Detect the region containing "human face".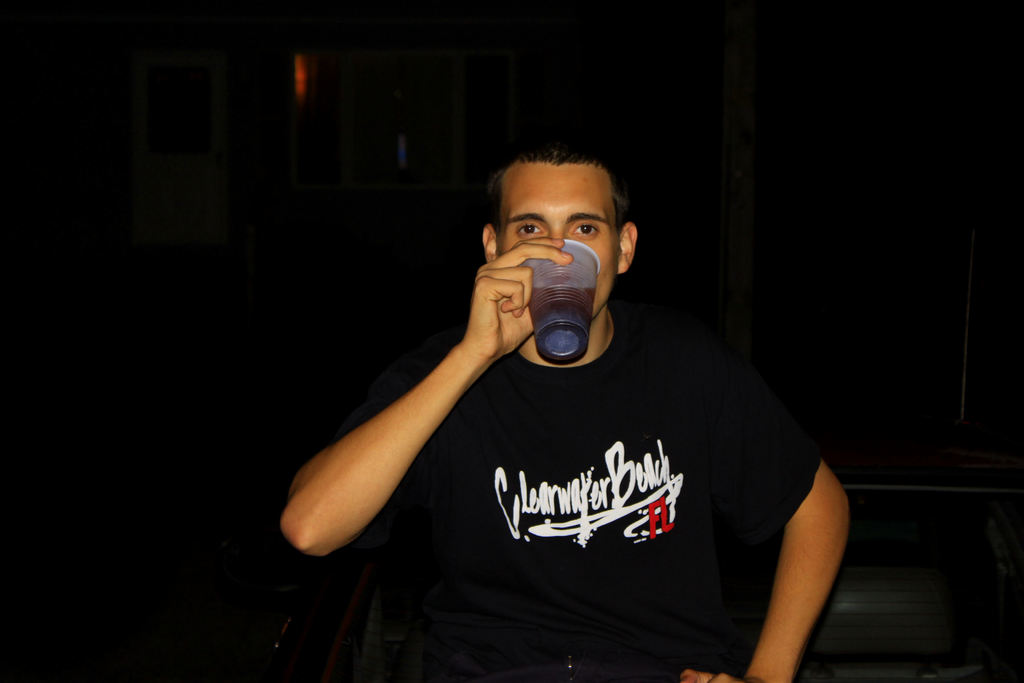
495/163/621/318.
